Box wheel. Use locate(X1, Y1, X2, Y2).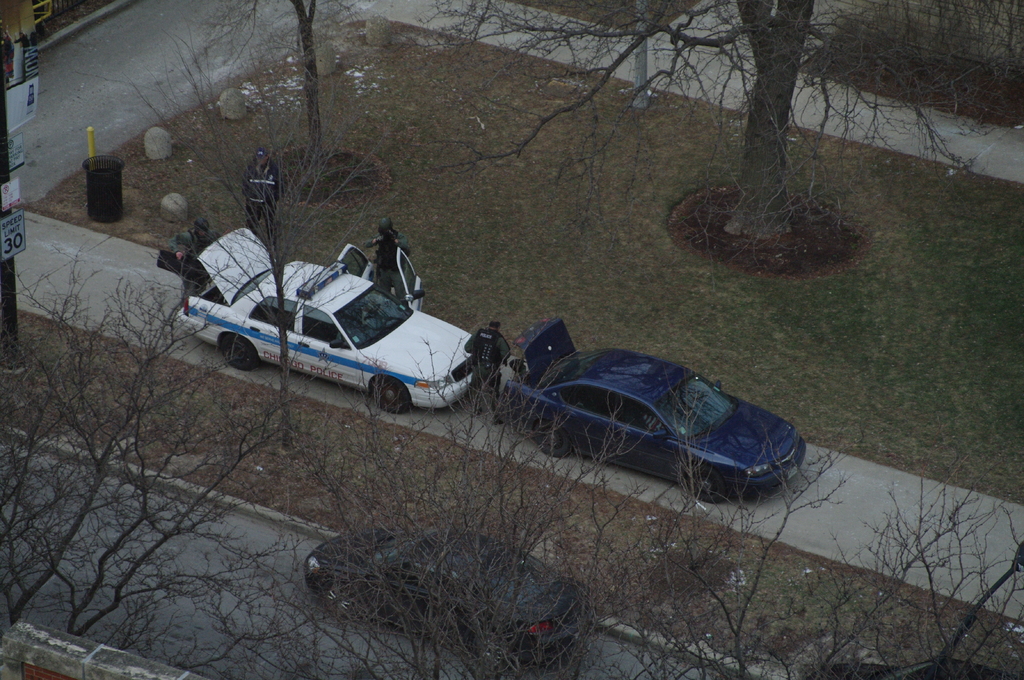
locate(690, 463, 725, 499).
